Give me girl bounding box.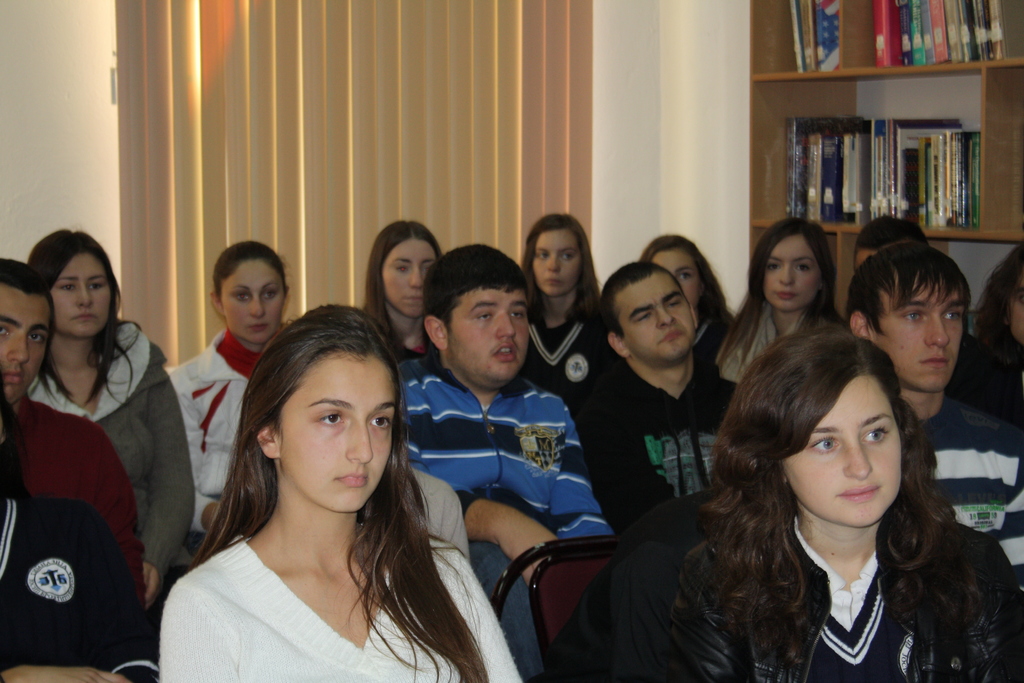
bbox(641, 233, 733, 366).
